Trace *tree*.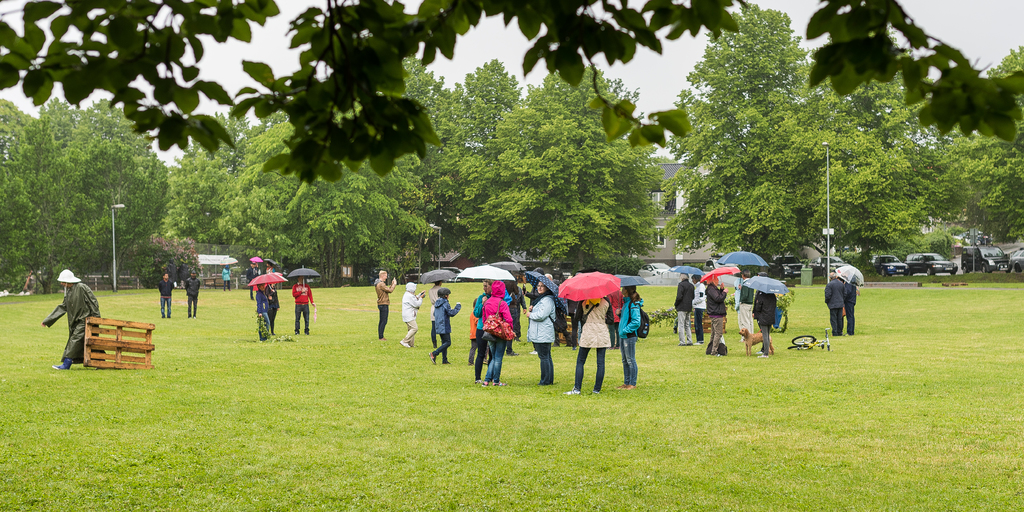
Traced to bbox=(456, 61, 666, 271).
